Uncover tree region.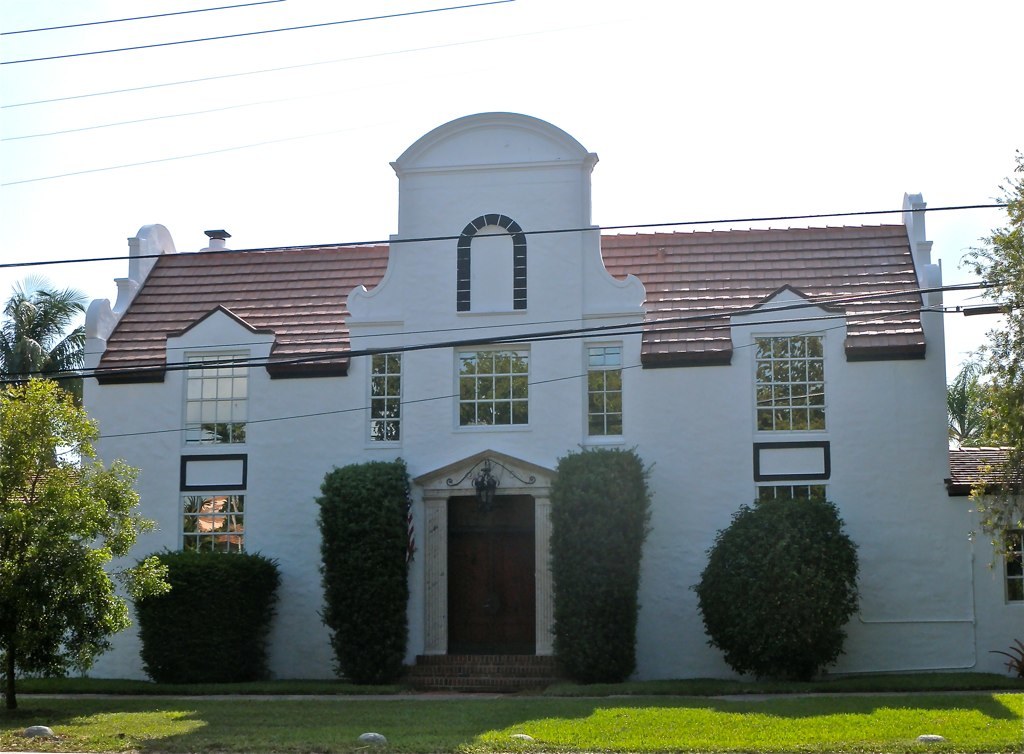
Uncovered: locate(0, 275, 87, 400).
